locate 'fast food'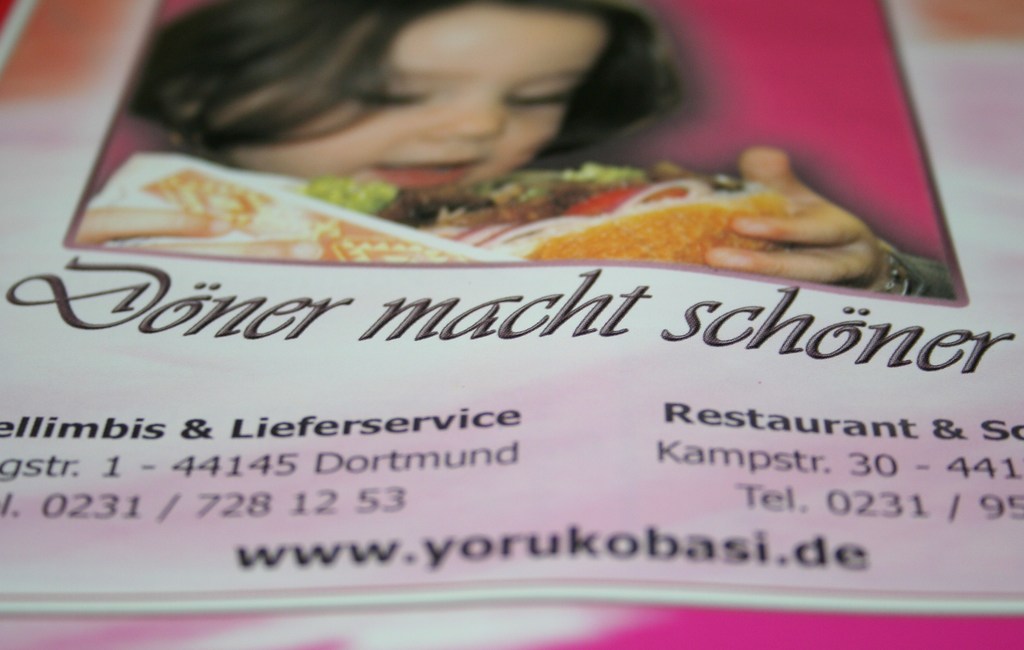
left=310, top=154, right=650, bottom=244
